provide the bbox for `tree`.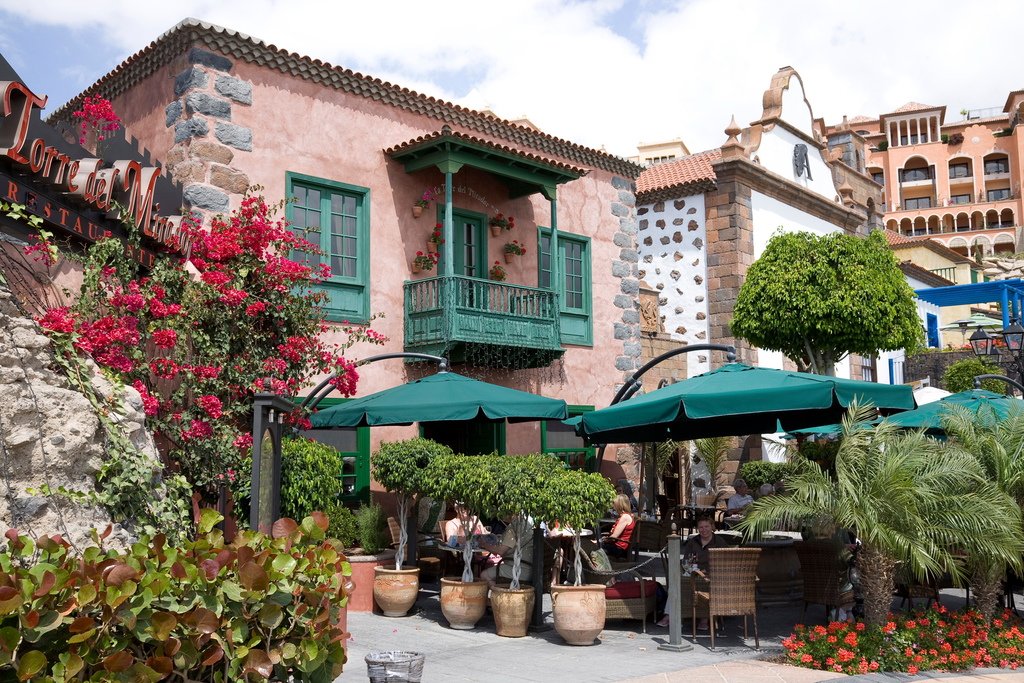
bbox=(730, 223, 929, 378).
